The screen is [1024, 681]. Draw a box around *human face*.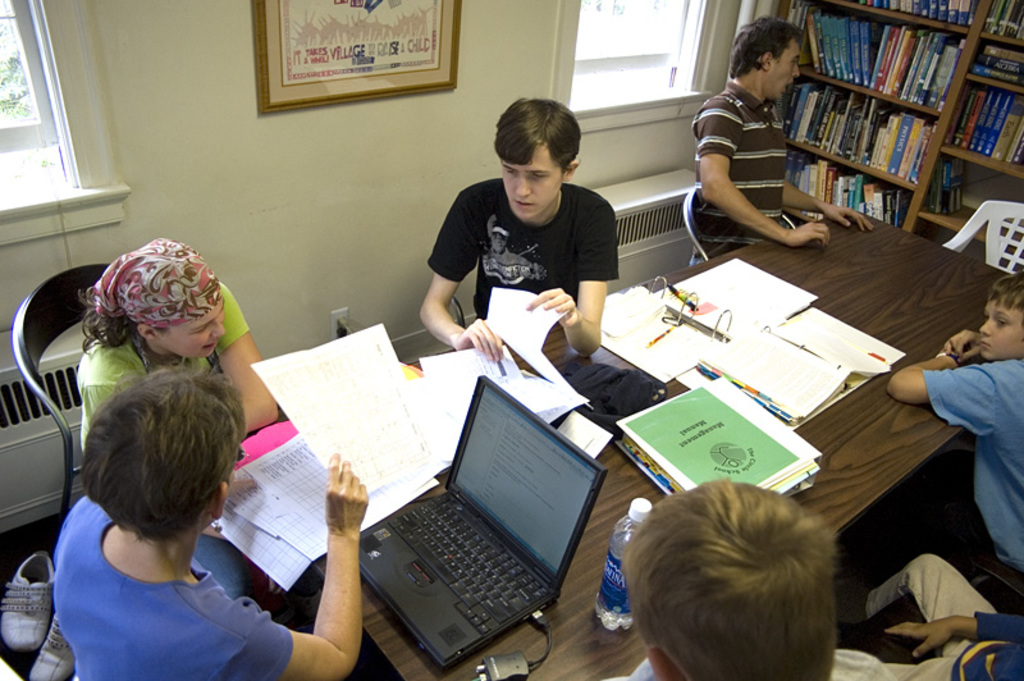
164, 308, 227, 364.
